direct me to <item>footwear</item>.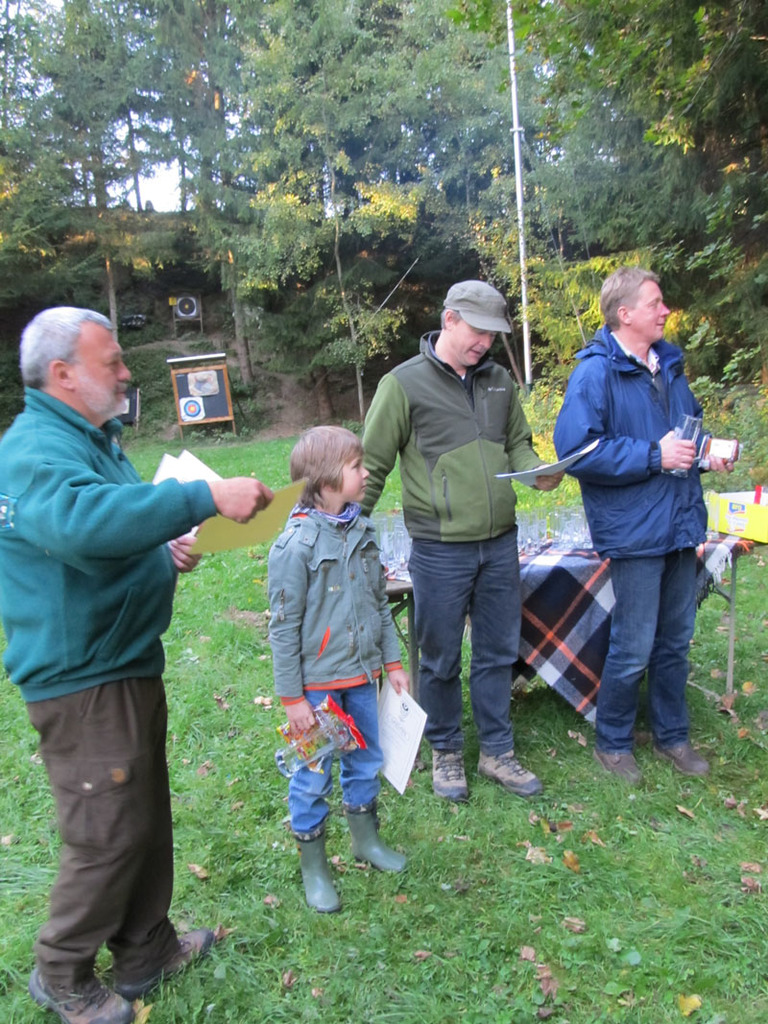
Direction: bbox(347, 809, 405, 872).
